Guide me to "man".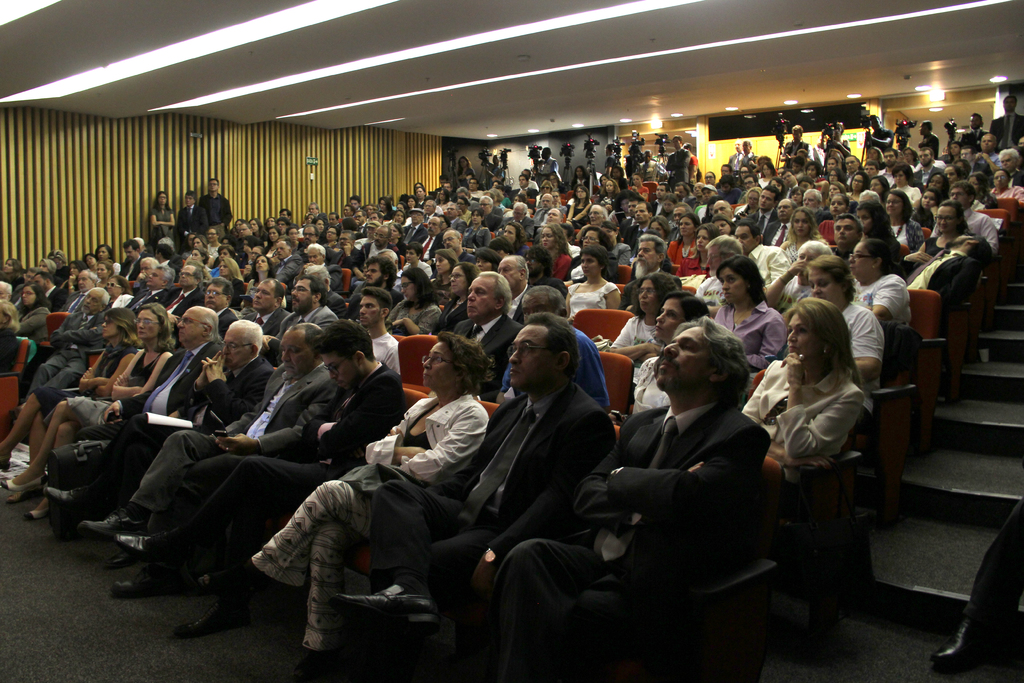
Guidance: rect(281, 210, 294, 219).
